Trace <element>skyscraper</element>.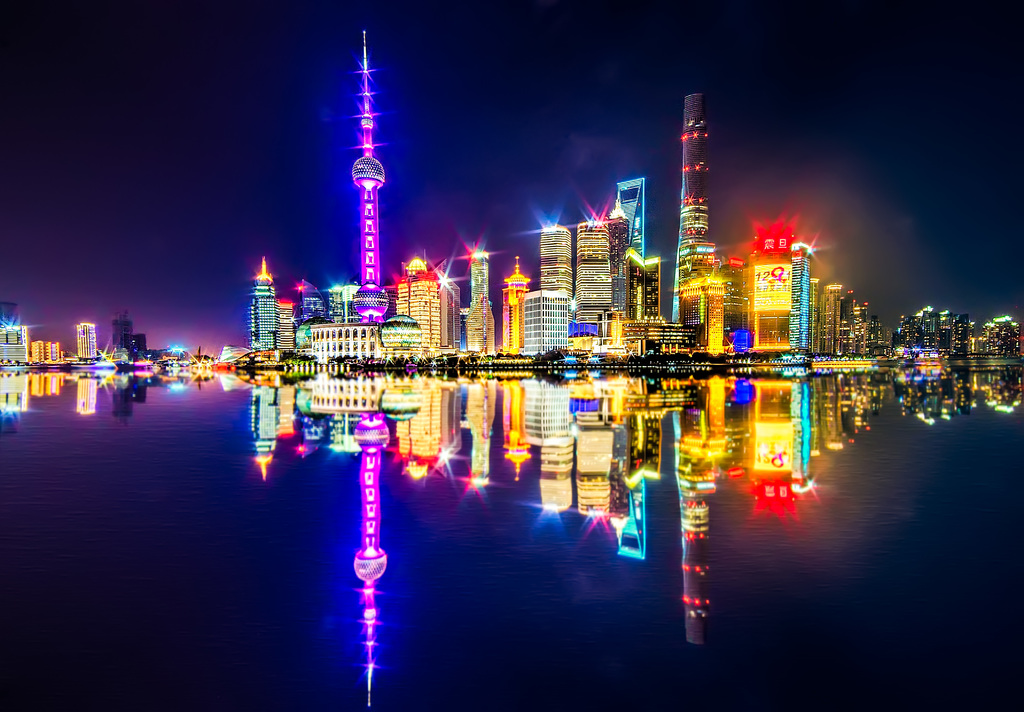
Traced to [x1=32, y1=341, x2=60, y2=382].
